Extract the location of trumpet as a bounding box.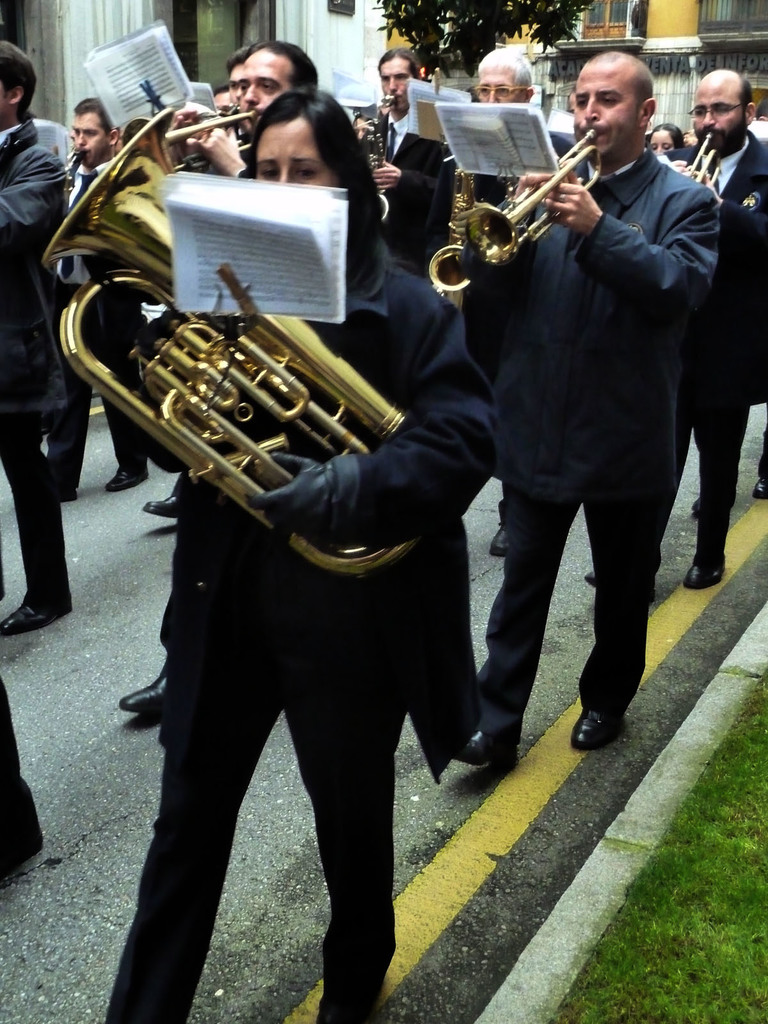
<bbox>63, 147, 89, 197</bbox>.
